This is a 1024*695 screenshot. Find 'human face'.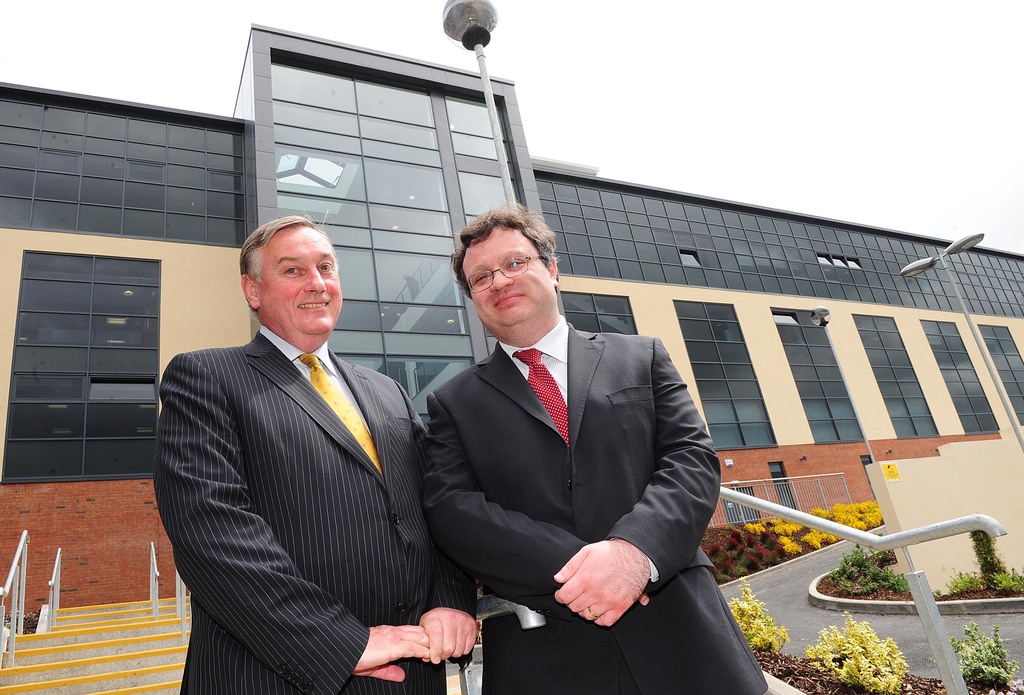
Bounding box: <region>463, 227, 554, 332</region>.
